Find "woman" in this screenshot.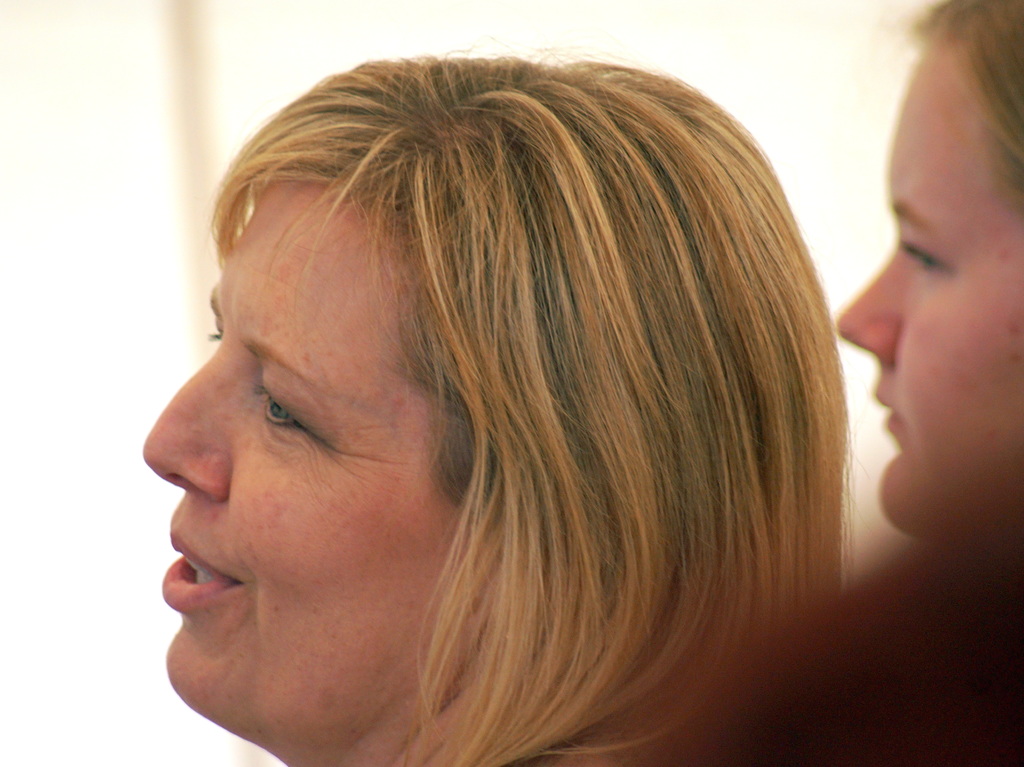
The bounding box for "woman" is (left=84, top=30, right=938, bottom=766).
